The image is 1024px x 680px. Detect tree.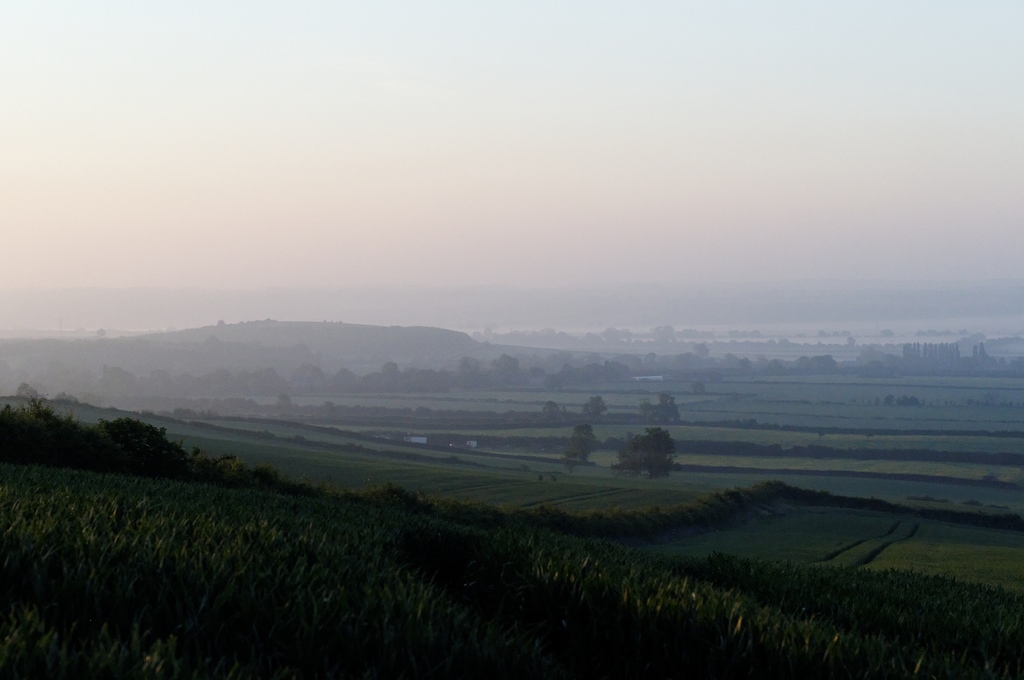
Detection: box=[634, 390, 684, 427].
